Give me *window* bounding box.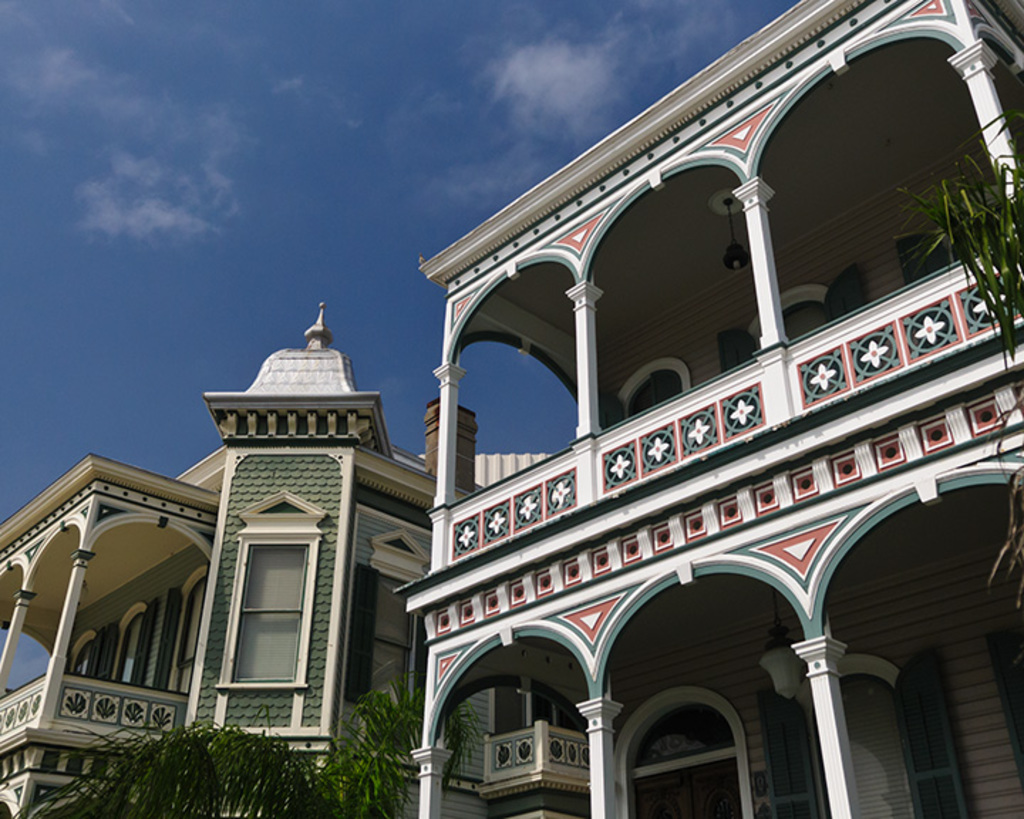
pyautogui.locateOnScreen(205, 498, 313, 737).
